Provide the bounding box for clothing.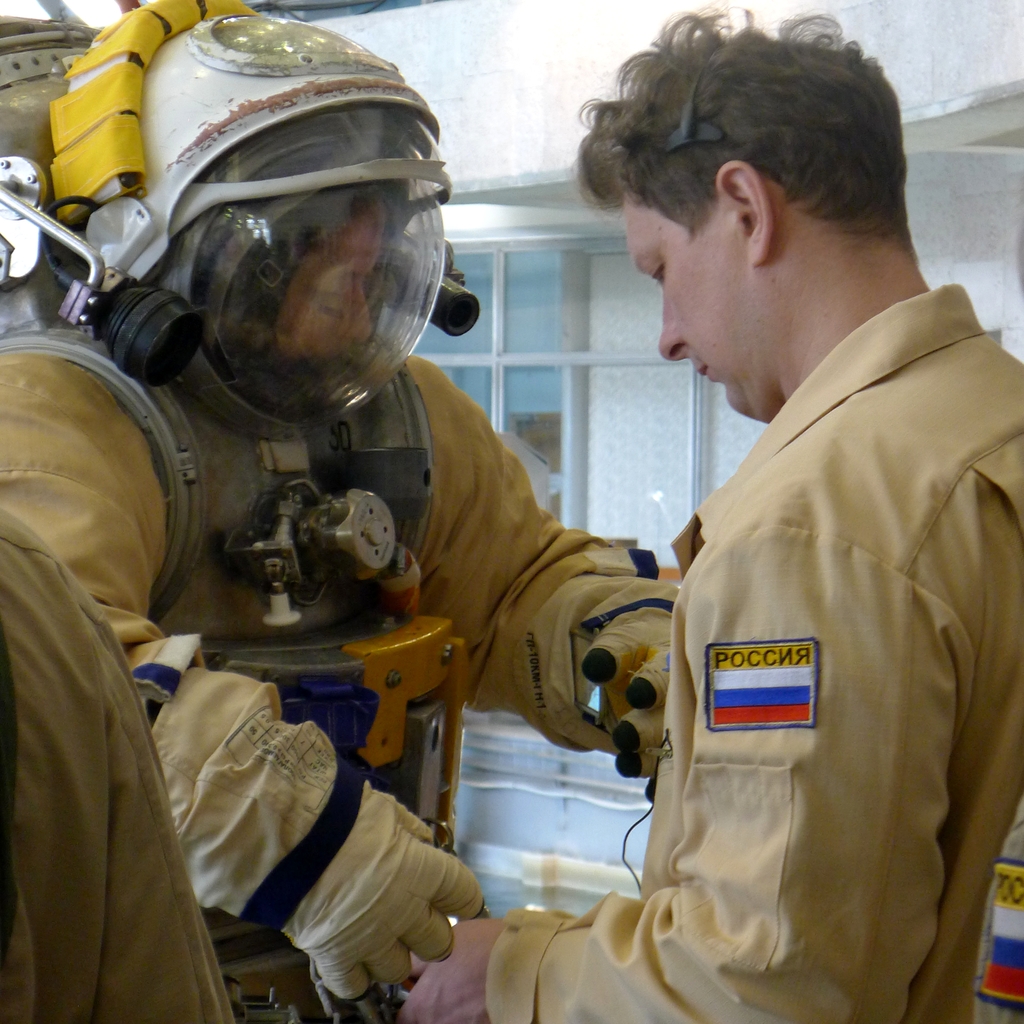
x1=481 y1=279 x2=1023 y2=1023.
